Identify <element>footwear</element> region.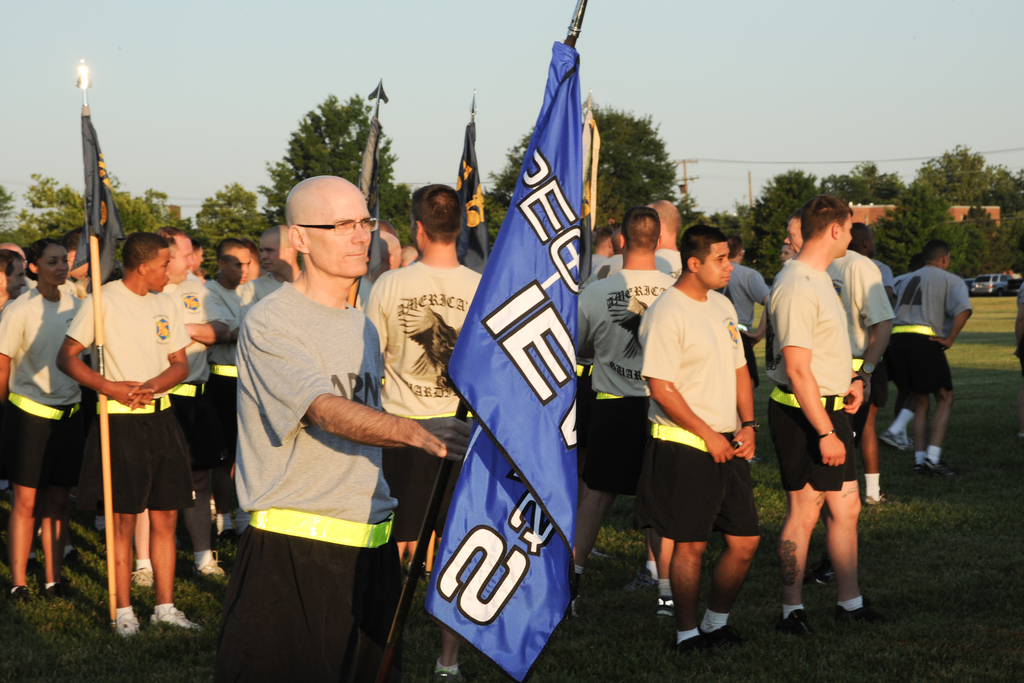
Region: box=[778, 611, 820, 641].
